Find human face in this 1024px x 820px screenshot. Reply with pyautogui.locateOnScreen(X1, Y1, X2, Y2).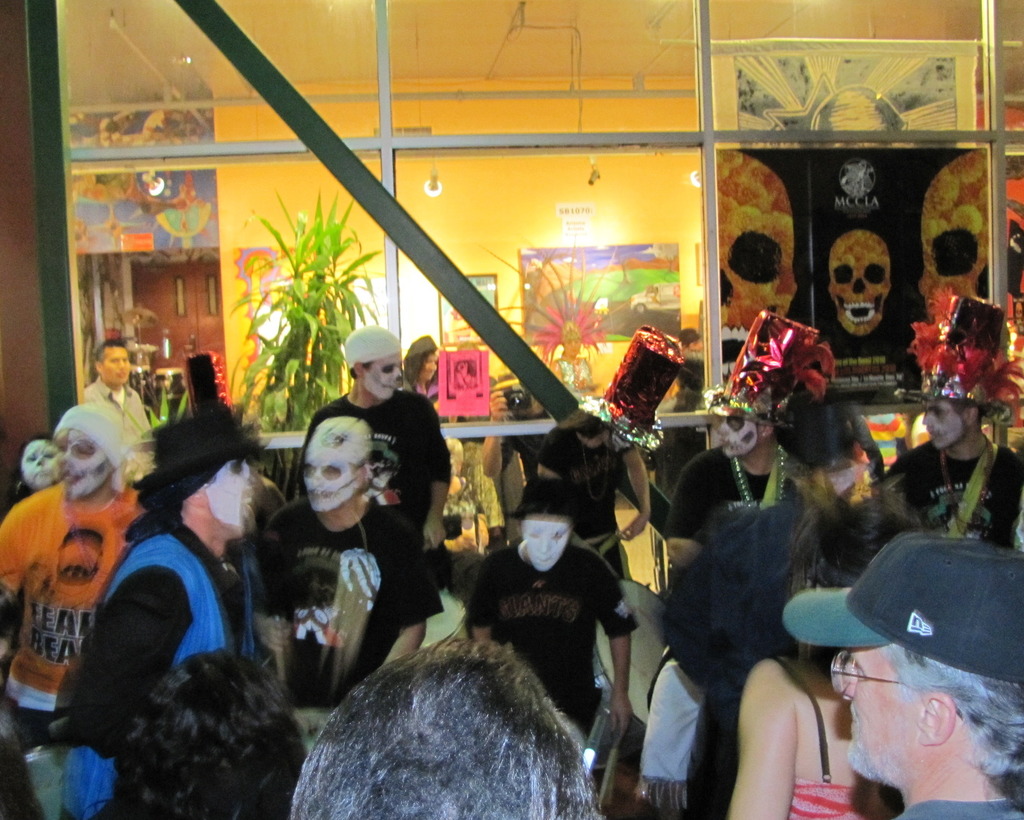
pyautogui.locateOnScreen(20, 439, 61, 493).
